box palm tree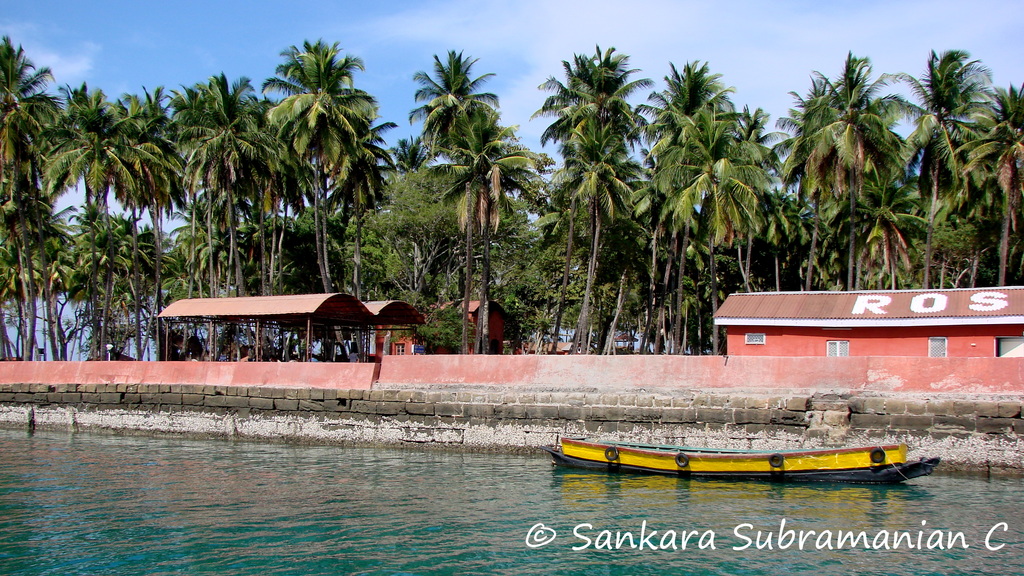
detection(689, 122, 755, 316)
